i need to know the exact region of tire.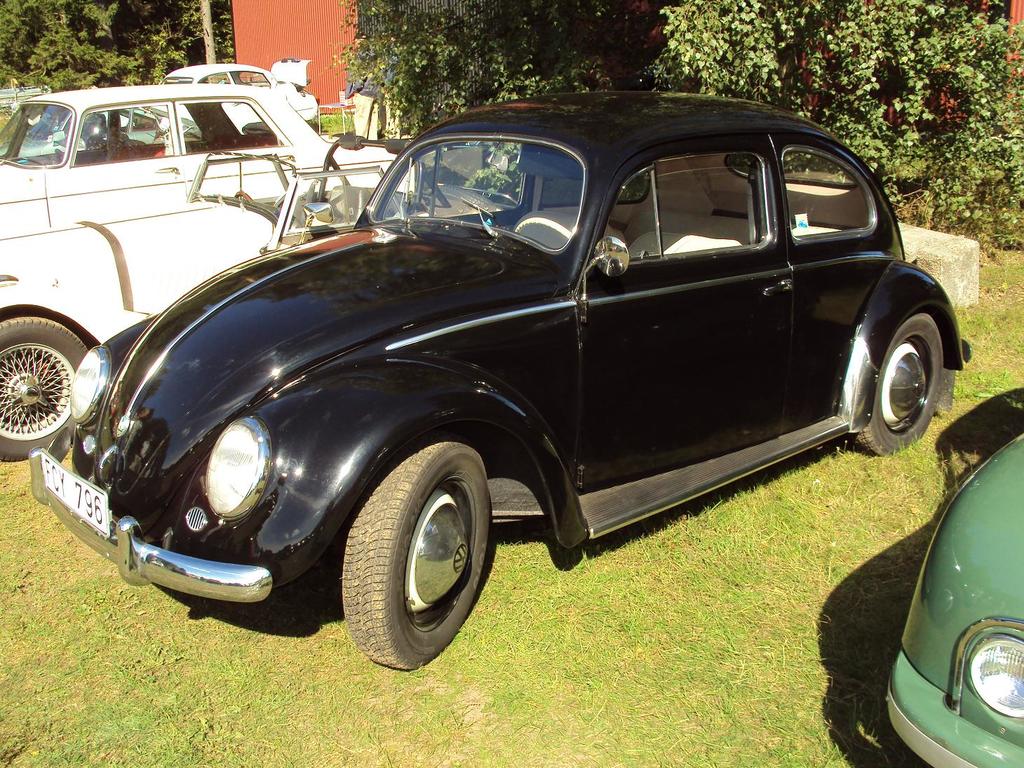
Region: pyautogui.locateOnScreen(856, 312, 943, 456).
